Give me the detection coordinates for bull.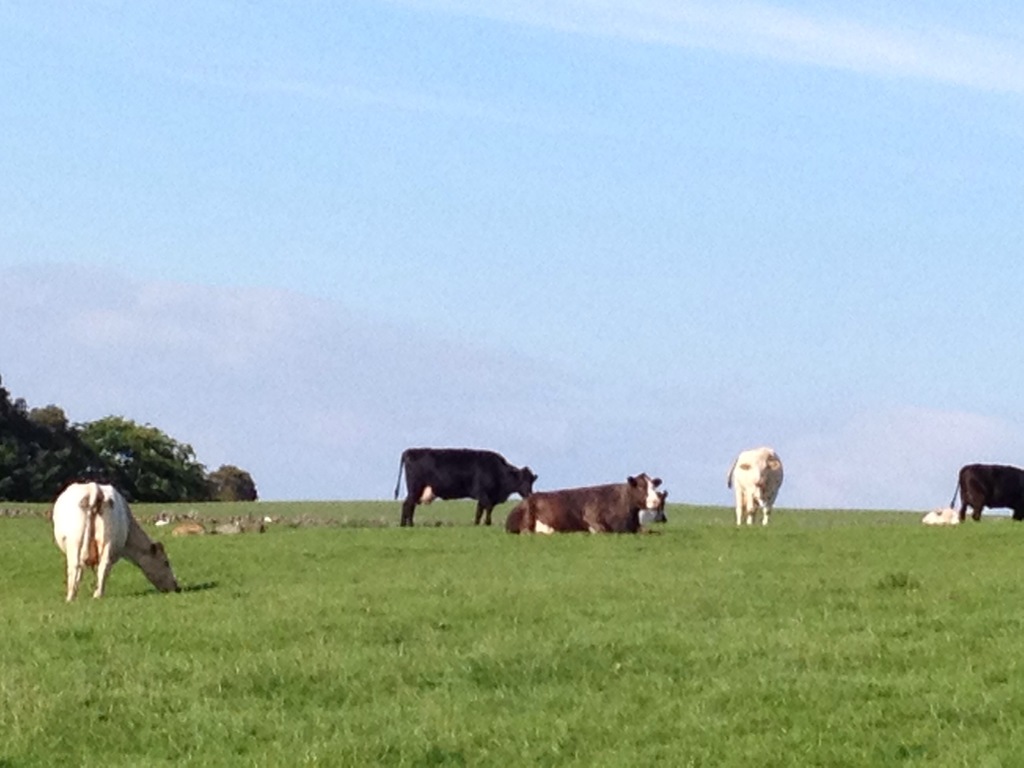
Rect(503, 472, 667, 535).
